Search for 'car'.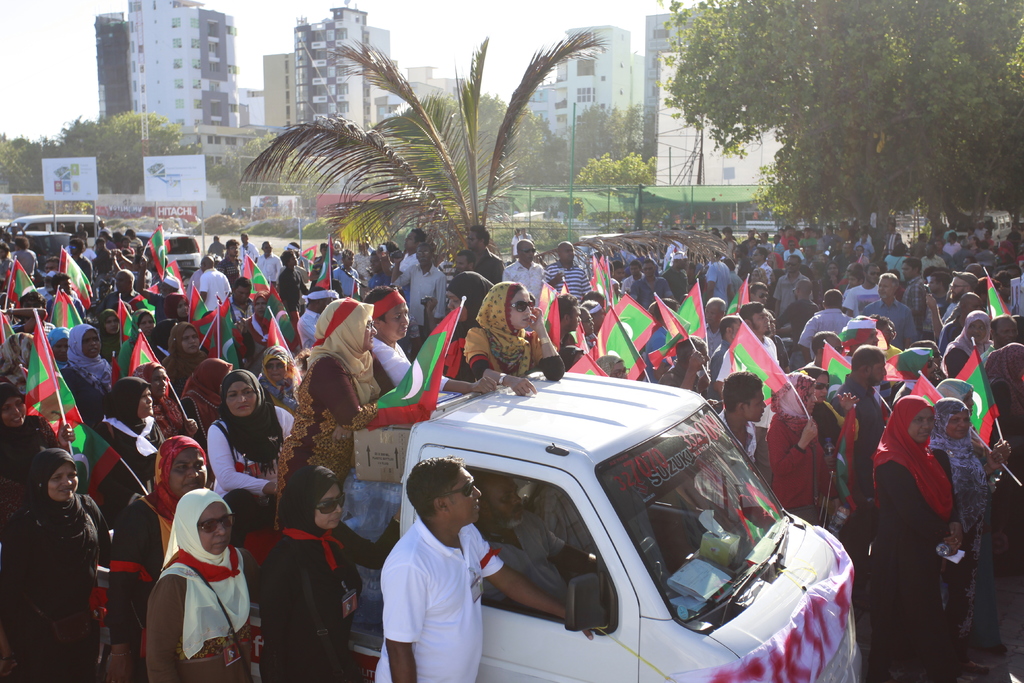
Found at 10,214,101,240.
